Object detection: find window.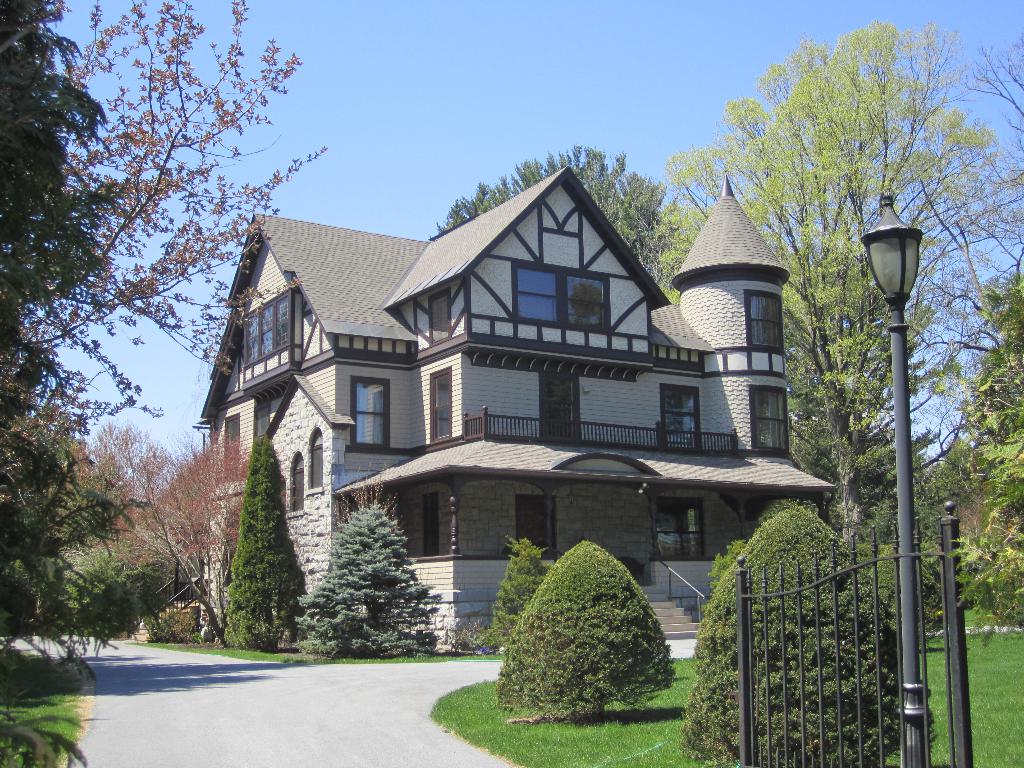
bbox=(653, 498, 704, 556).
